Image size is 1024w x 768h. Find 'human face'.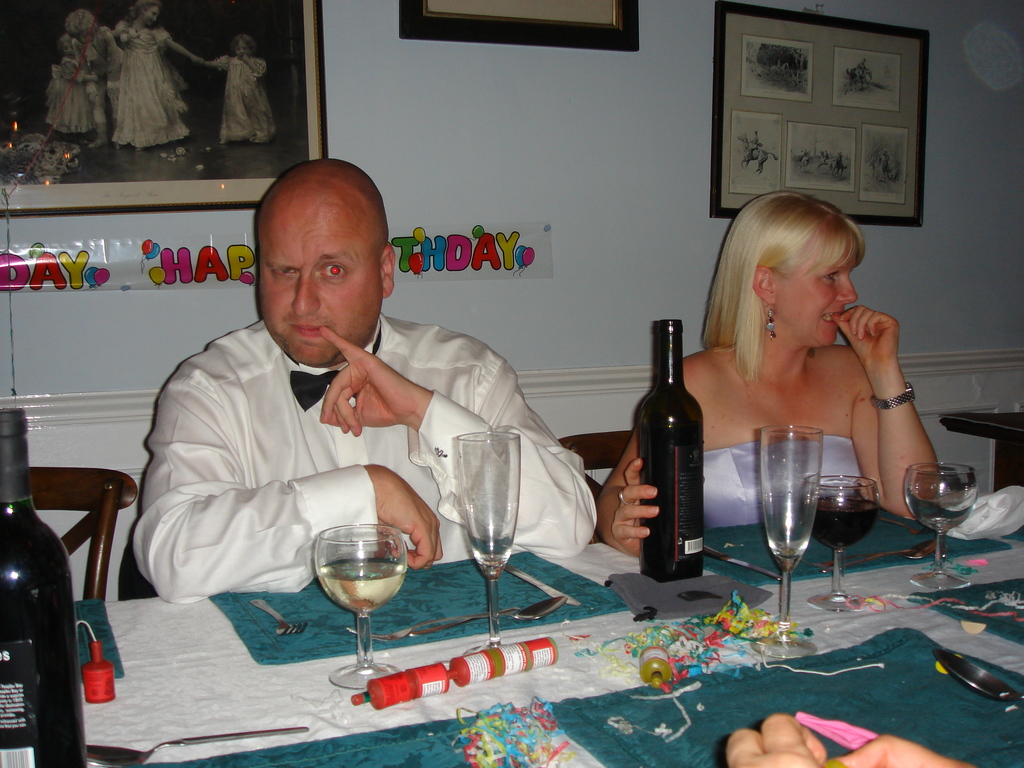
left=260, top=205, right=383, bottom=363.
